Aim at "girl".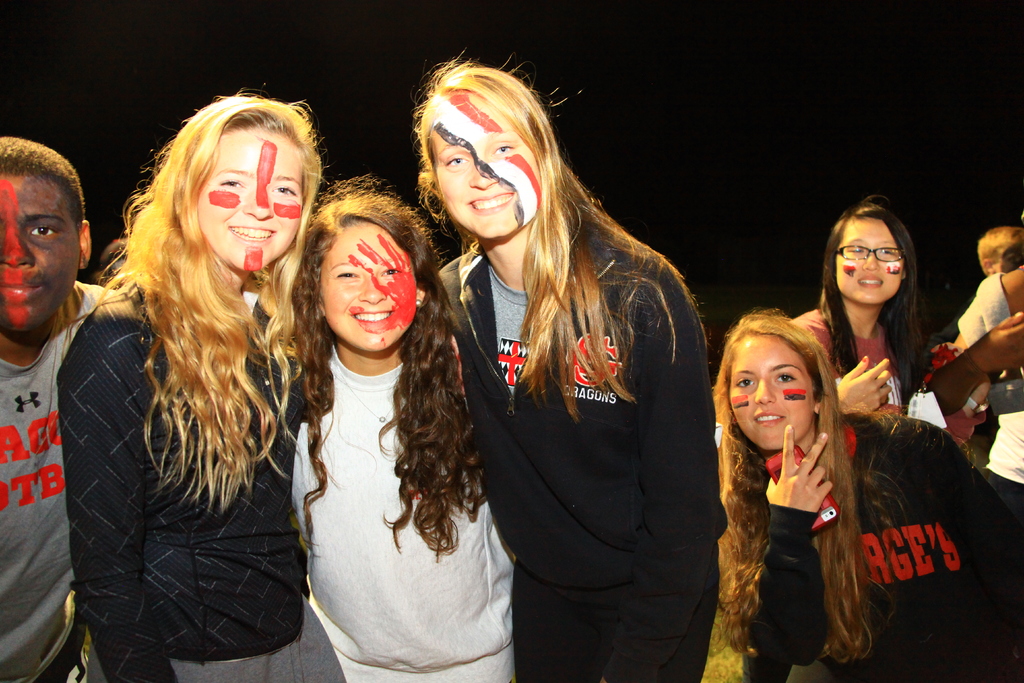
Aimed at (287, 174, 512, 682).
